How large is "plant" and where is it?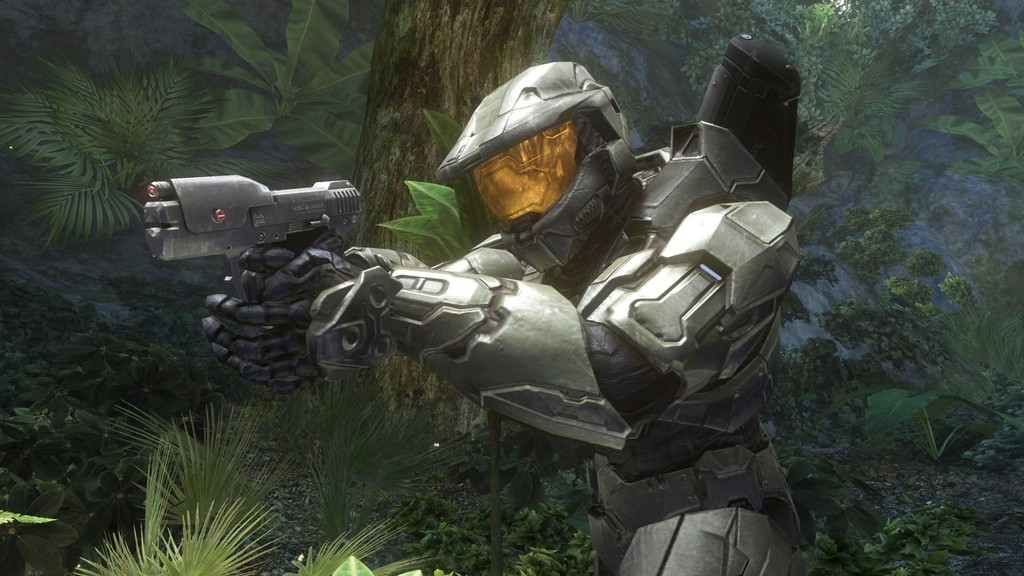
Bounding box: bbox(170, 0, 380, 198).
